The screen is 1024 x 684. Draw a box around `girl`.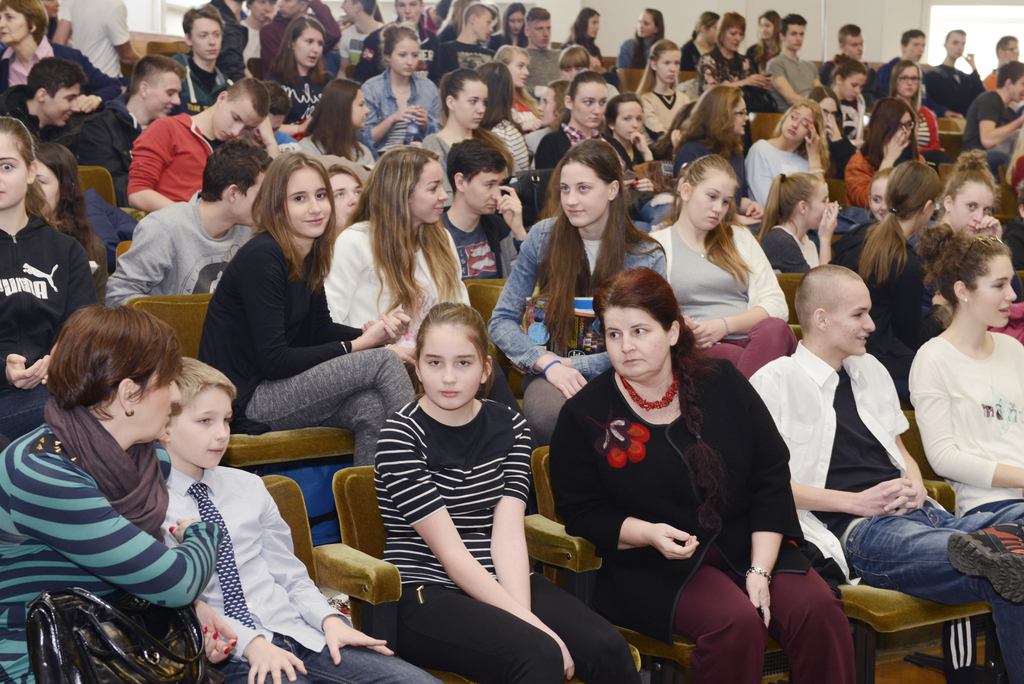
{"x1": 0, "y1": 115, "x2": 97, "y2": 431}.
